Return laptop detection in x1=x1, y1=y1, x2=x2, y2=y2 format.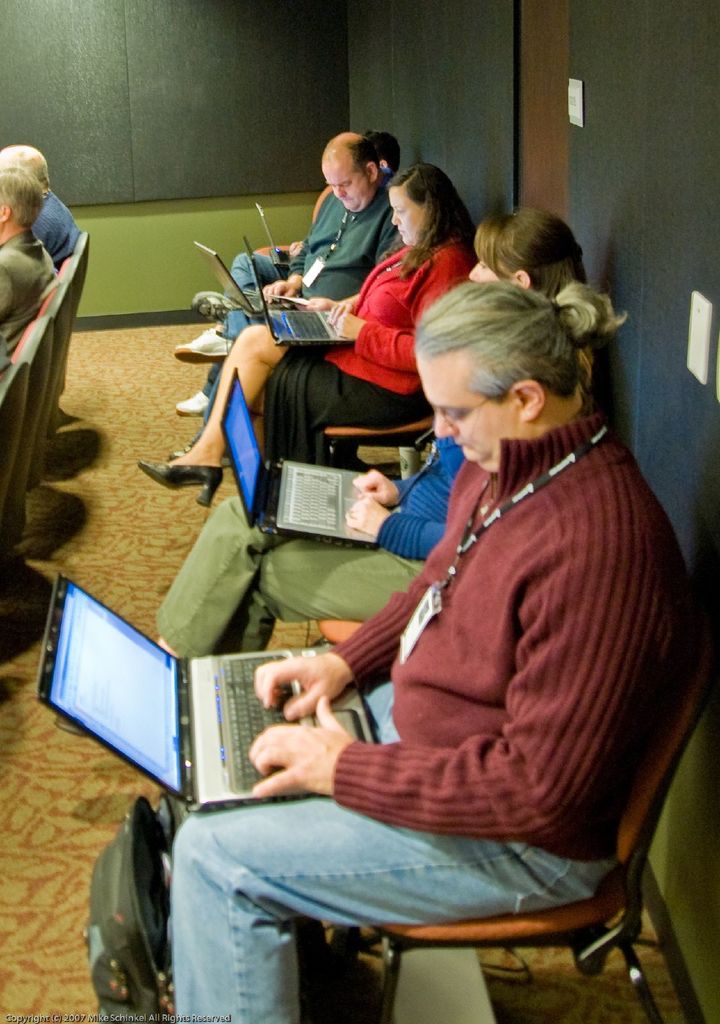
x1=254, y1=198, x2=292, y2=268.
